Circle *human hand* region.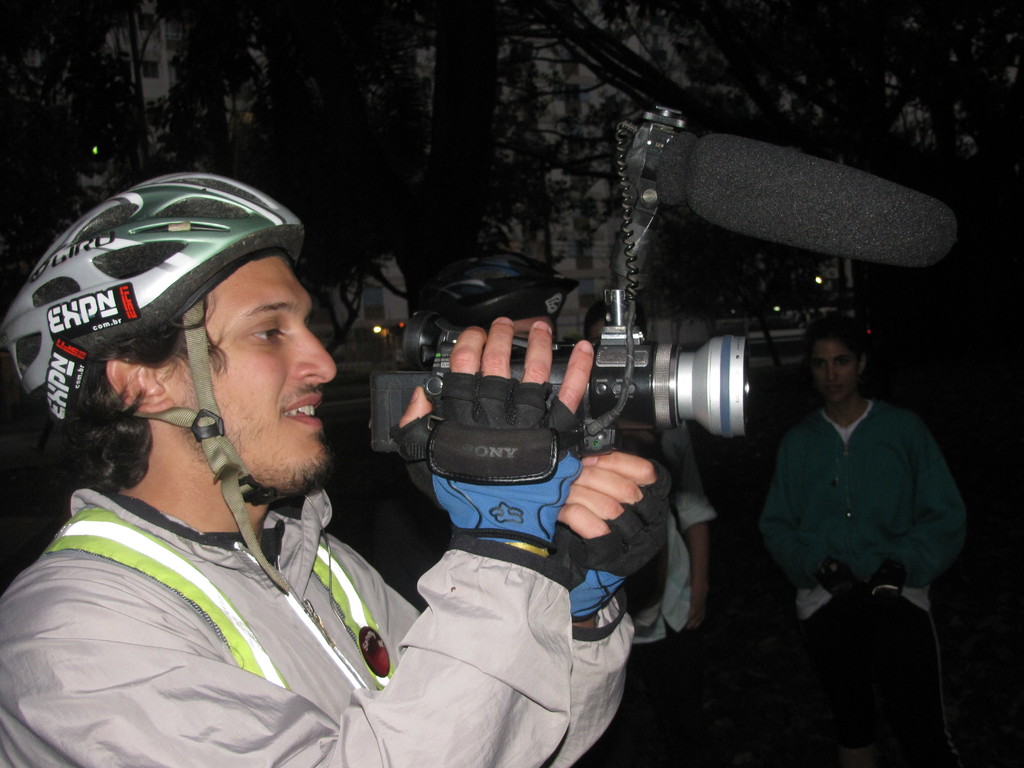
Region: left=680, top=591, right=710, bottom=633.
